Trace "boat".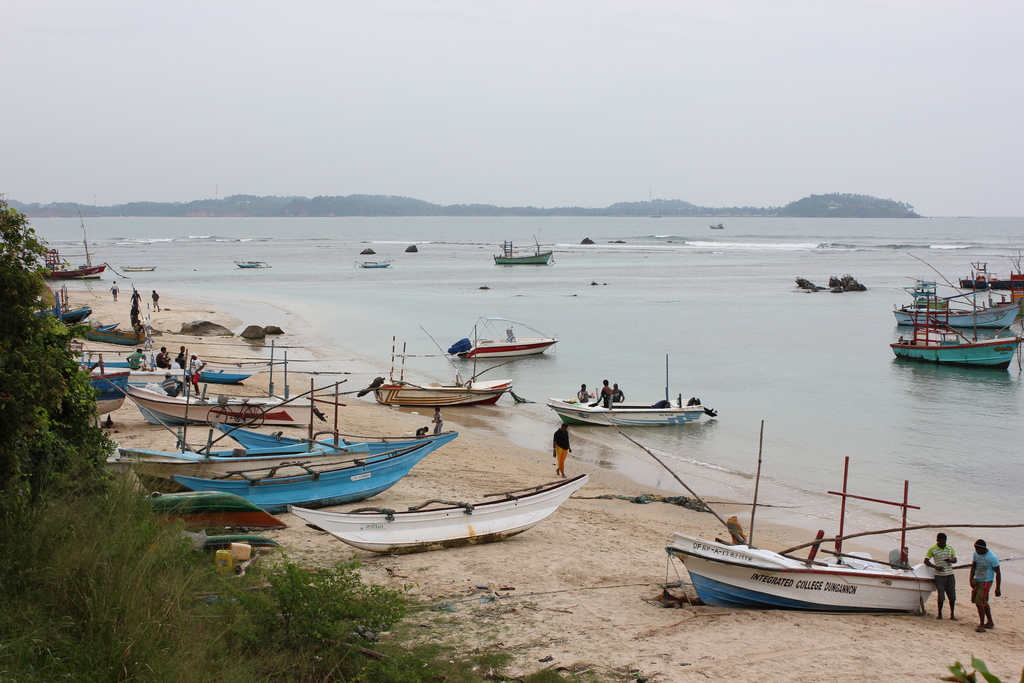
Traced to x1=10 y1=283 x2=93 y2=332.
